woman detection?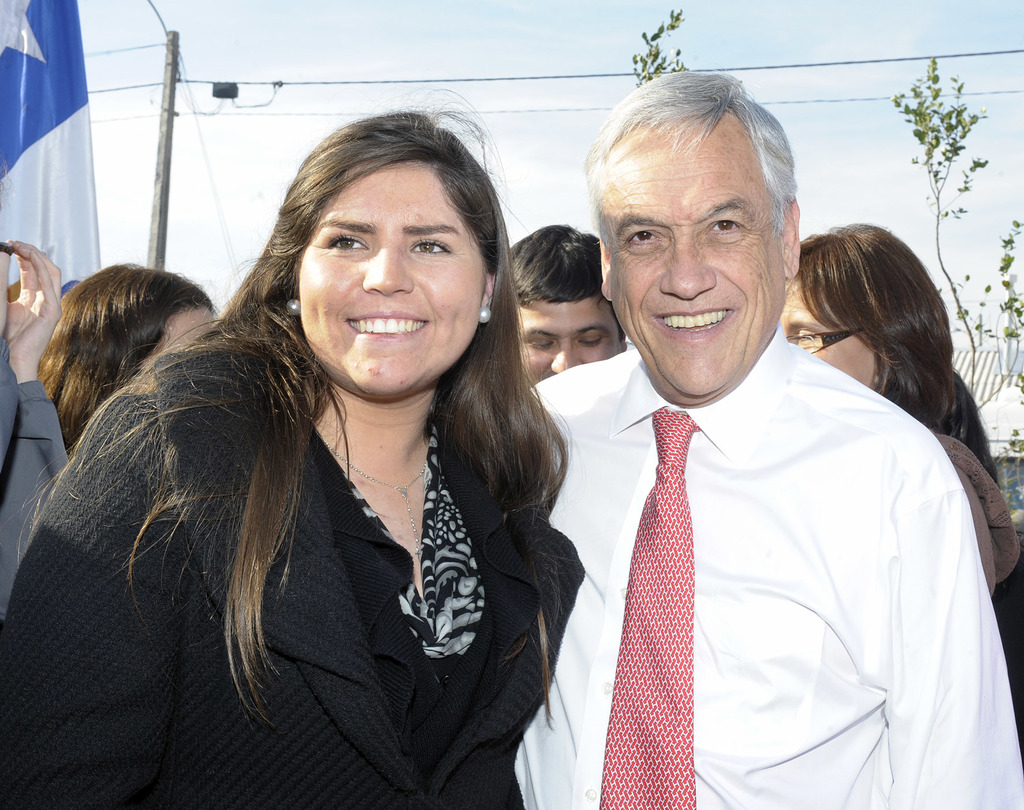
pyautogui.locateOnScreen(129, 104, 576, 809)
